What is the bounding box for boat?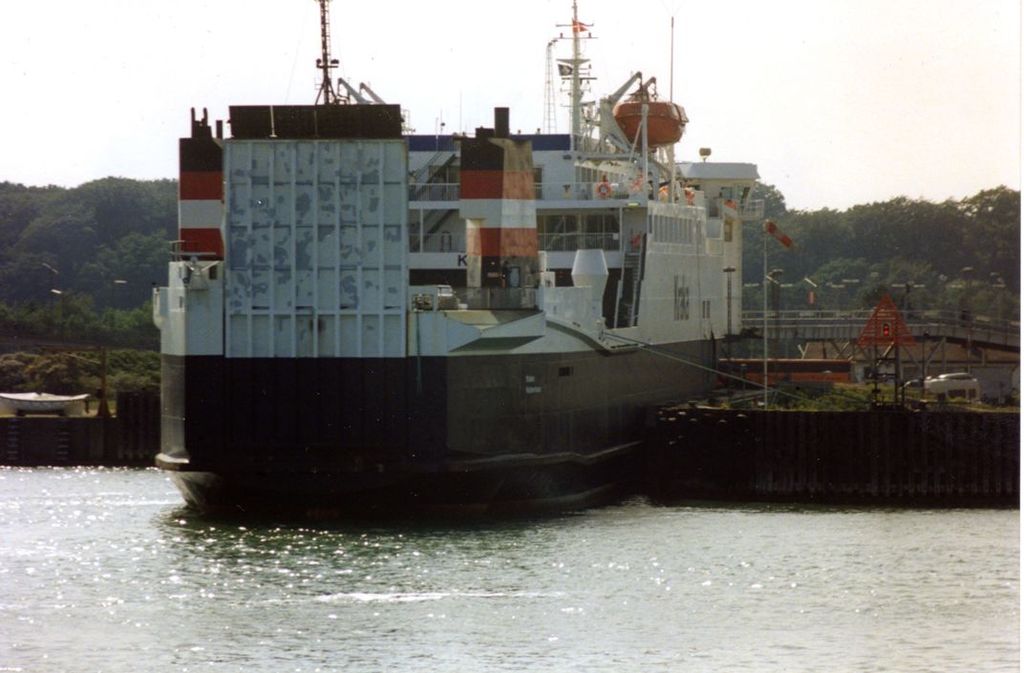
pyautogui.locateOnScreen(0, 389, 92, 413).
